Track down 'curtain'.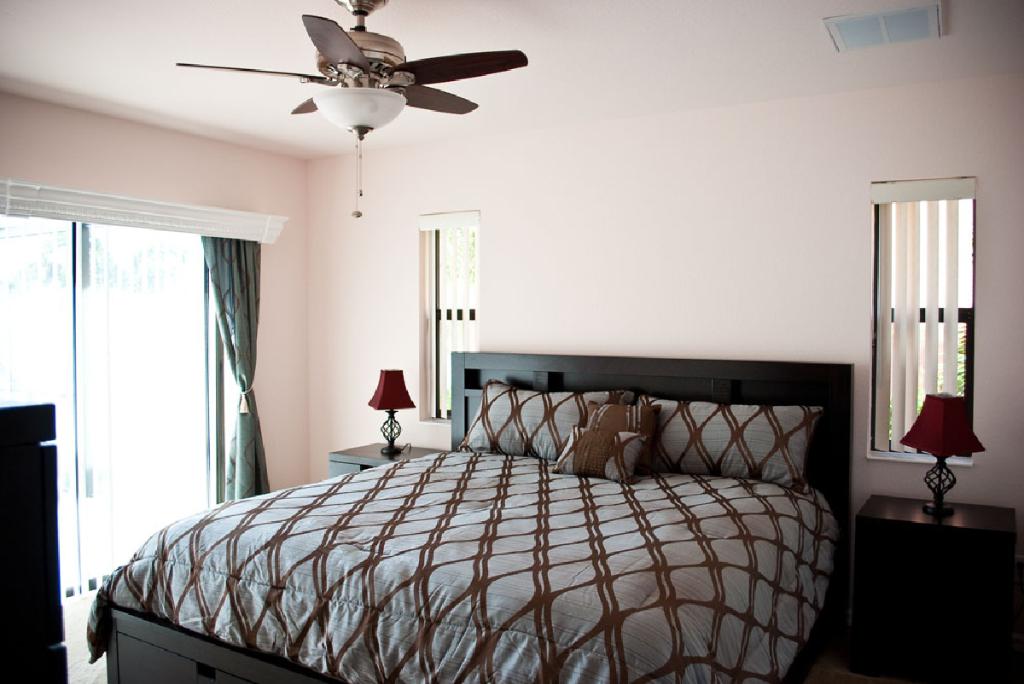
Tracked to box=[212, 229, 265, 484].
